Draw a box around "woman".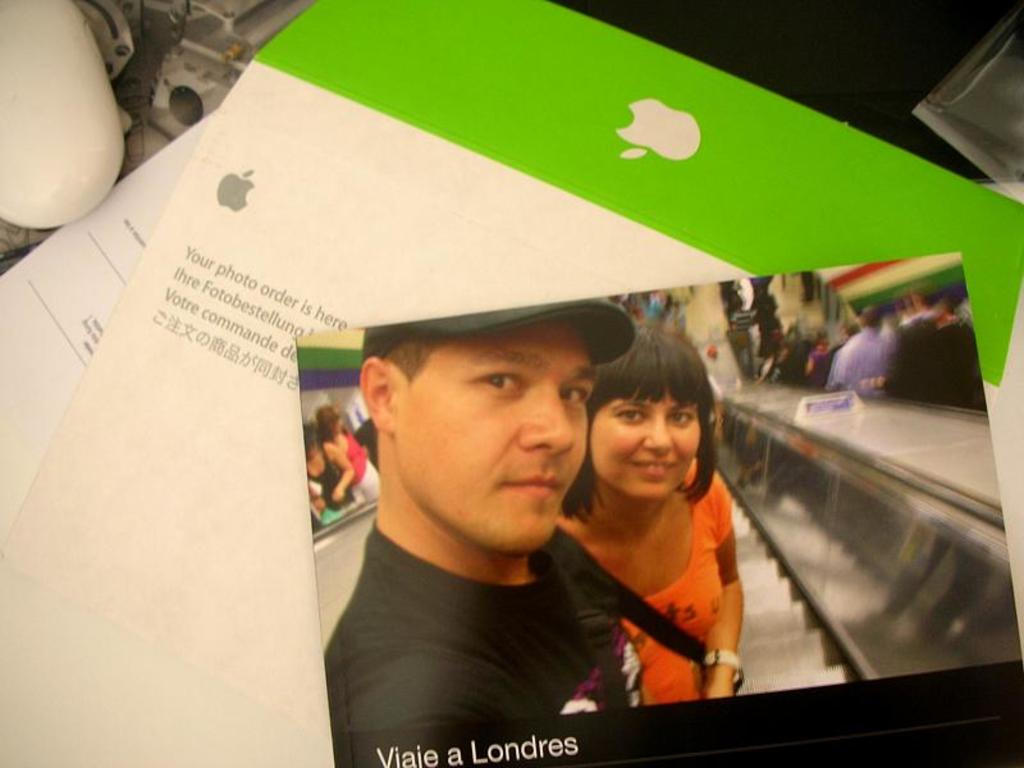
pyautogui.locateOnScreen(314, 399, 380, 502).
